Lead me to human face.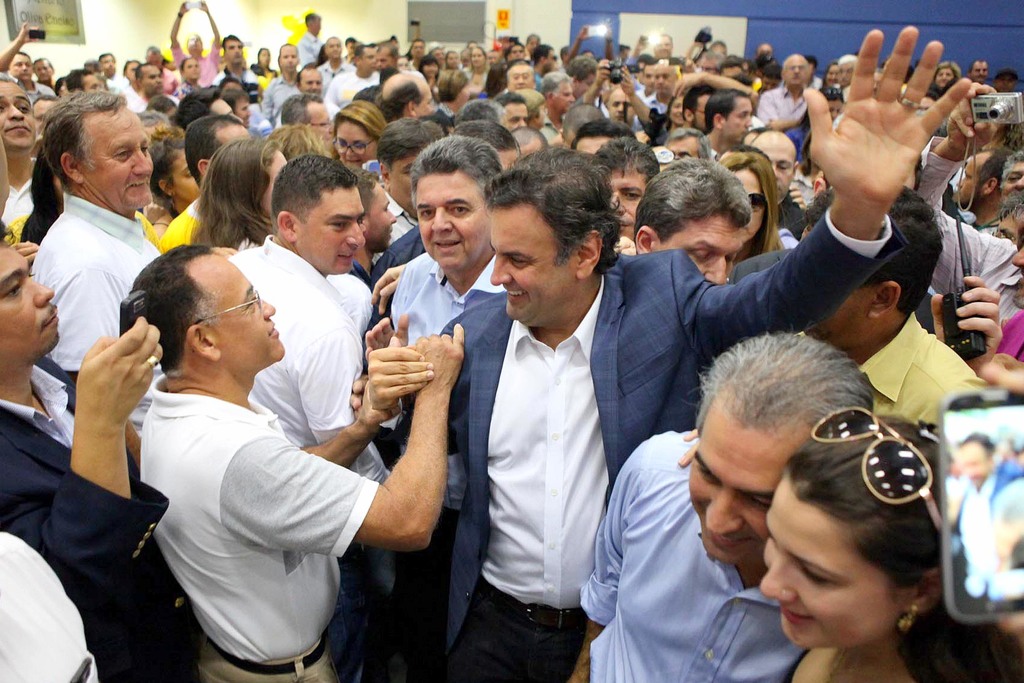
Lead to region(652, 67, 673, 94).
